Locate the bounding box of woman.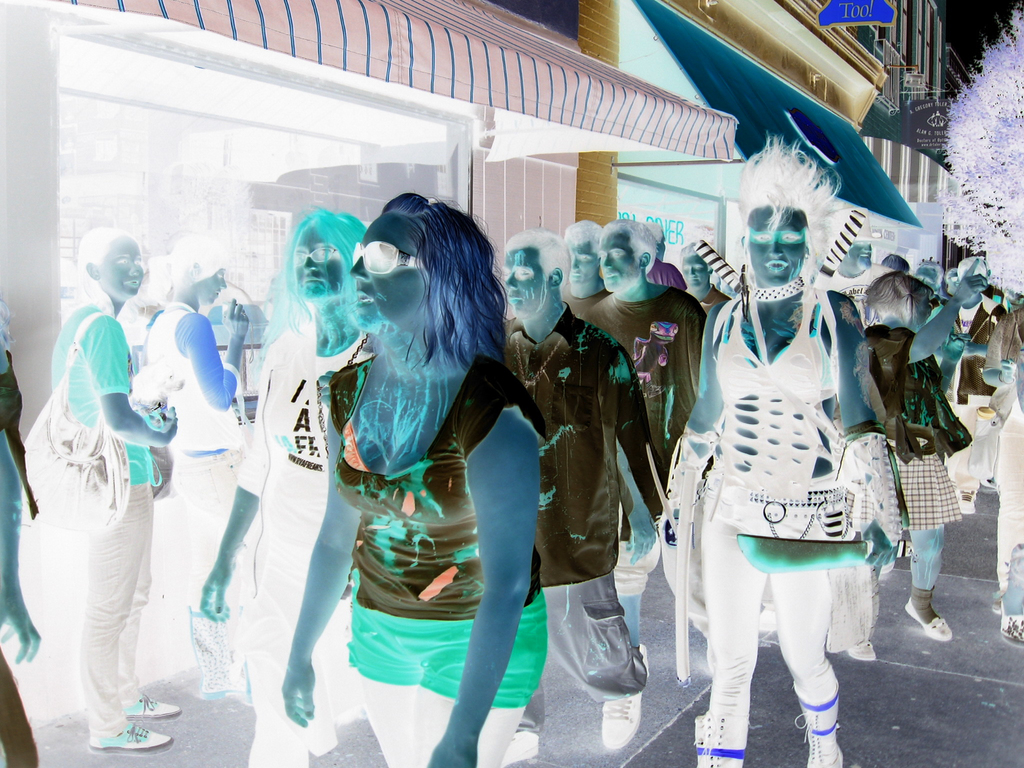
Bounding box: rect(678, 148, 886, 767).
